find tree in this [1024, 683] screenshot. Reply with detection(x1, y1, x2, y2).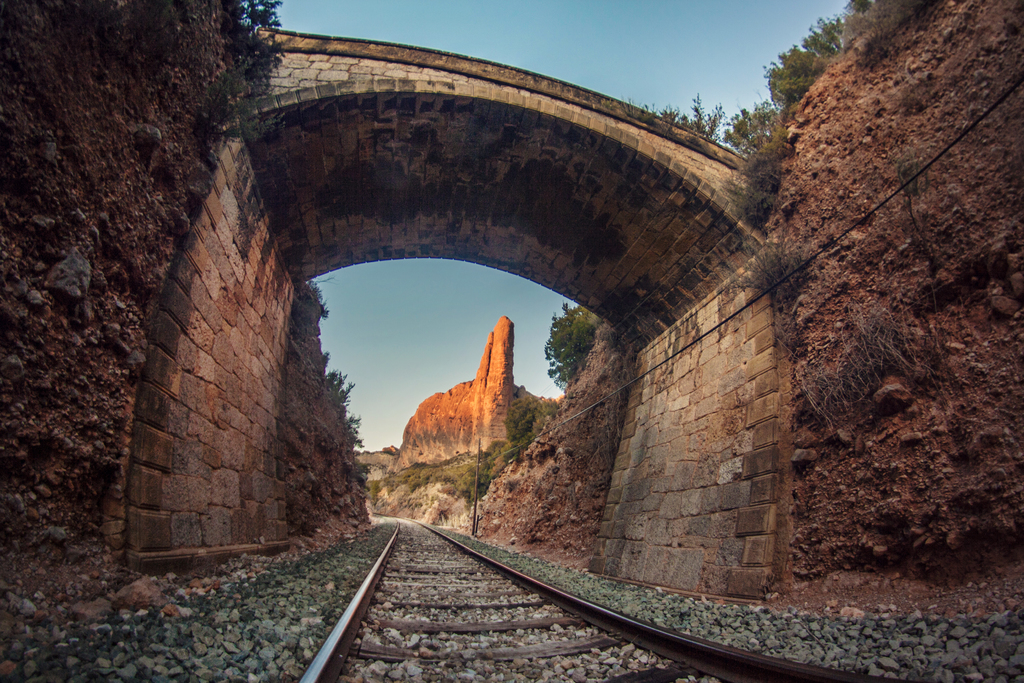
detection(723, 99, 783, 155).
